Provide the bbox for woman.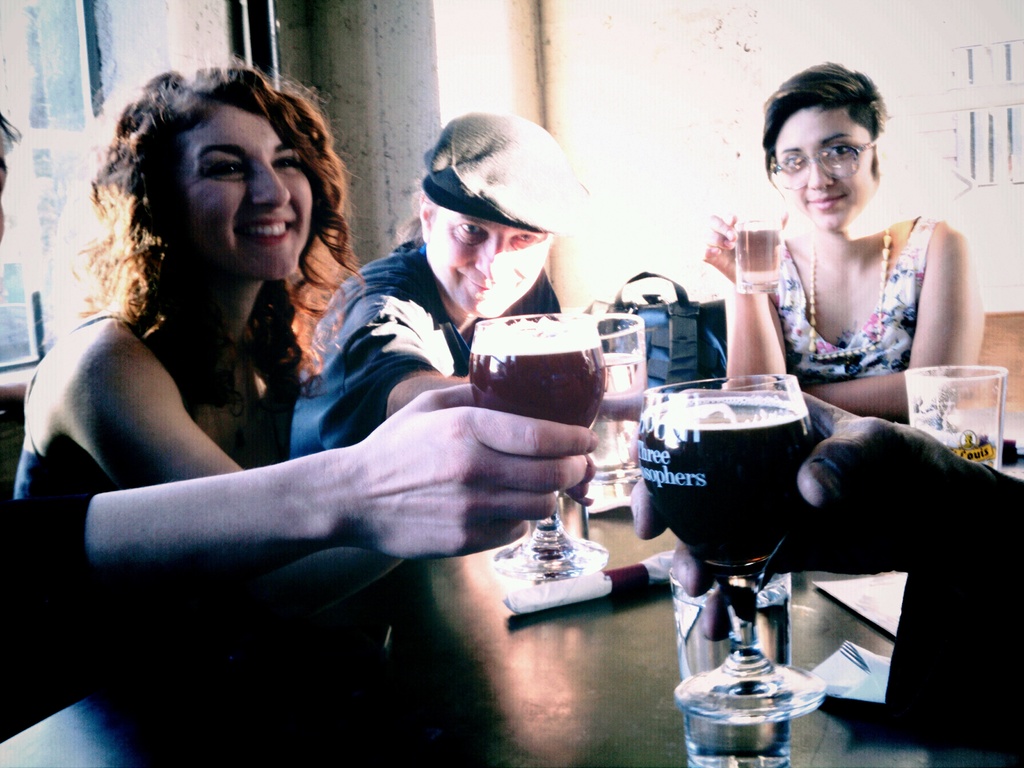
[700, 48, 980, 447].
